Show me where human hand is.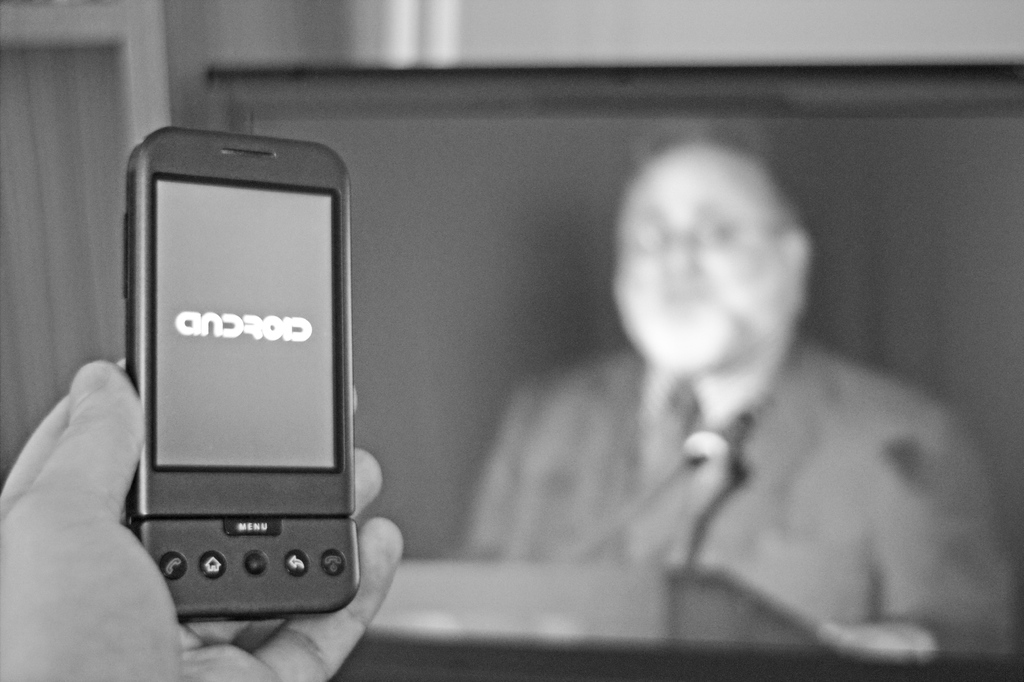
human hand is at rect(0, 358, 403, 681).
